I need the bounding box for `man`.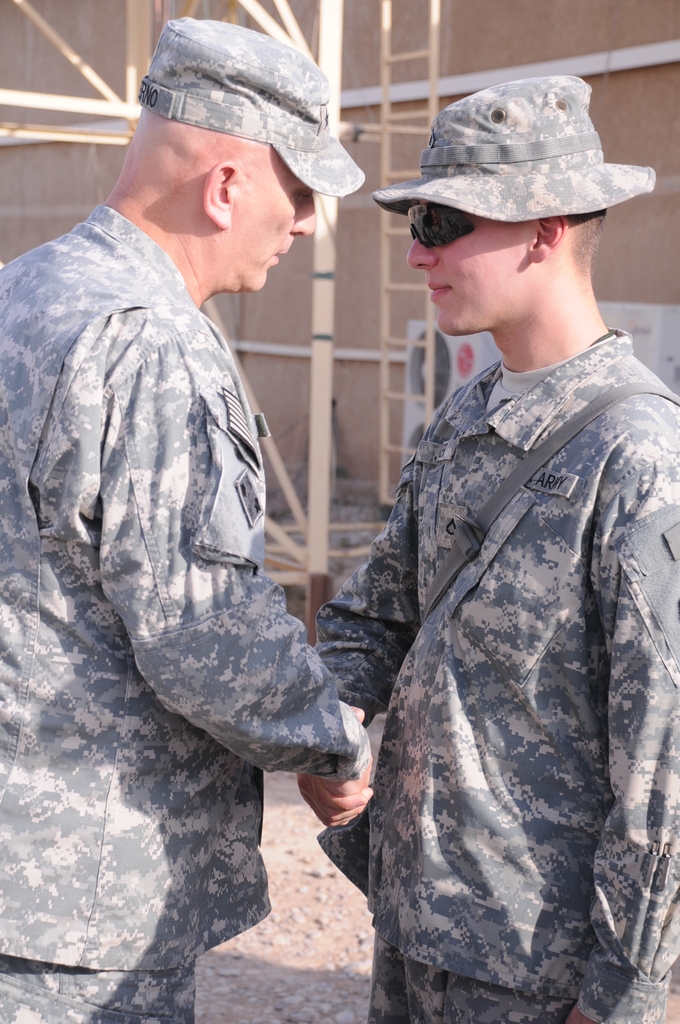
Here it is: (294, 70, 679, 1023).
